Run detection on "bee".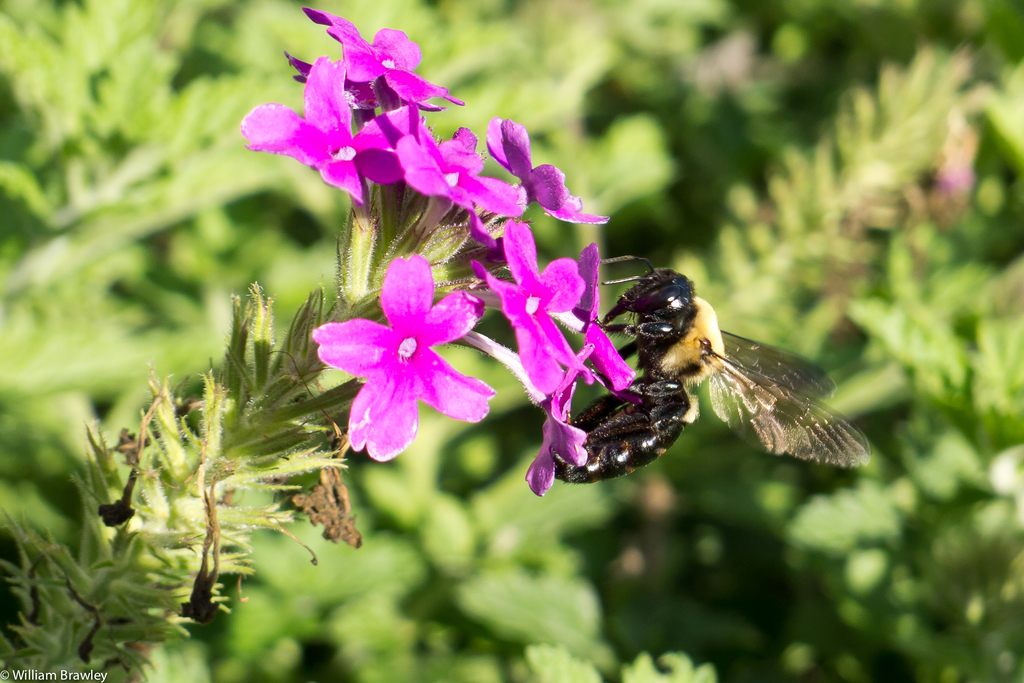
Result: {"left": 556, "top": 262, "right": 872, "bottom": 486}.
